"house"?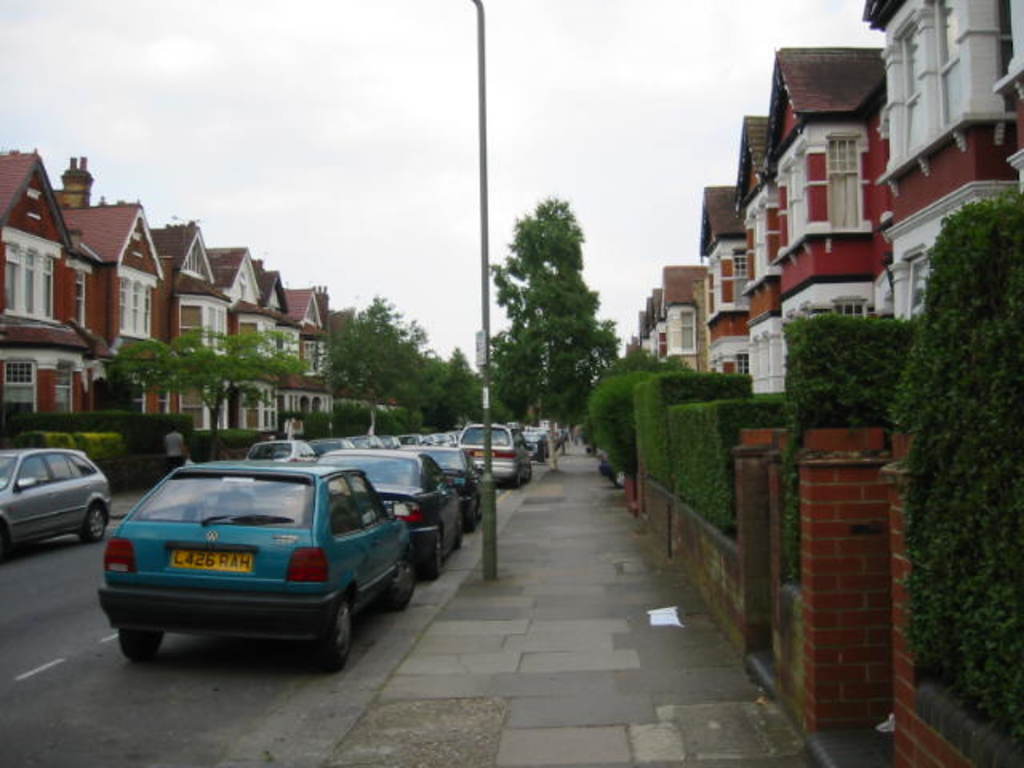
pyautogui.locateOnScreen(342, 368, 379, 422)
